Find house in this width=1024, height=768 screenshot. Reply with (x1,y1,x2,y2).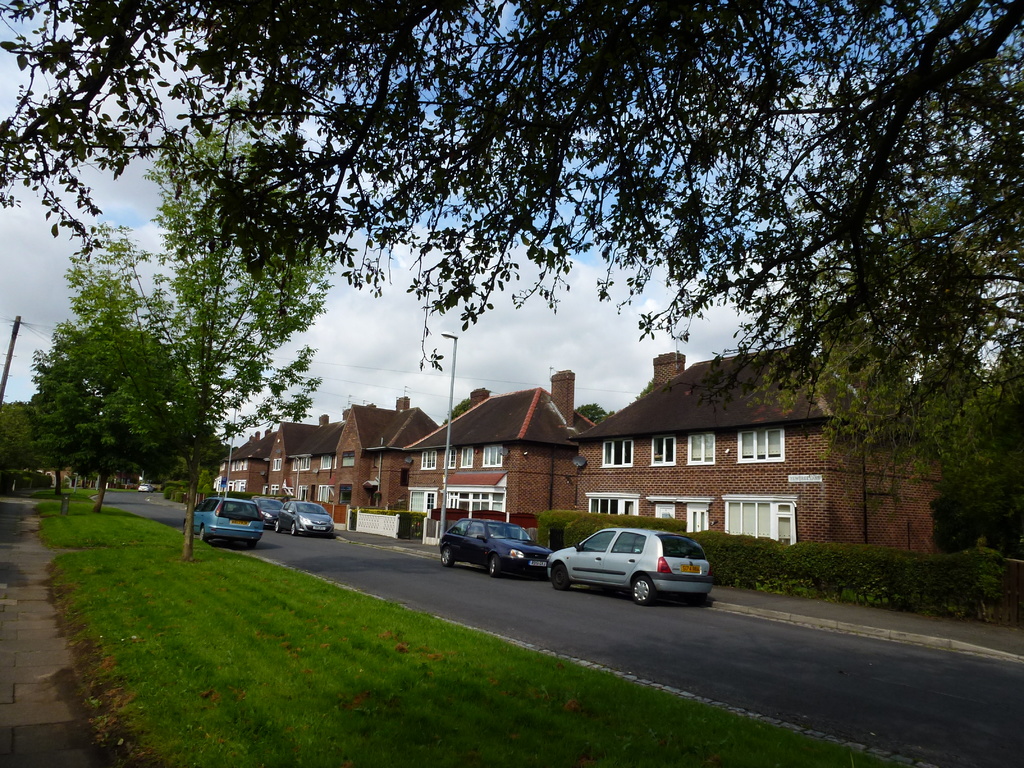
(565,352,947,553).
